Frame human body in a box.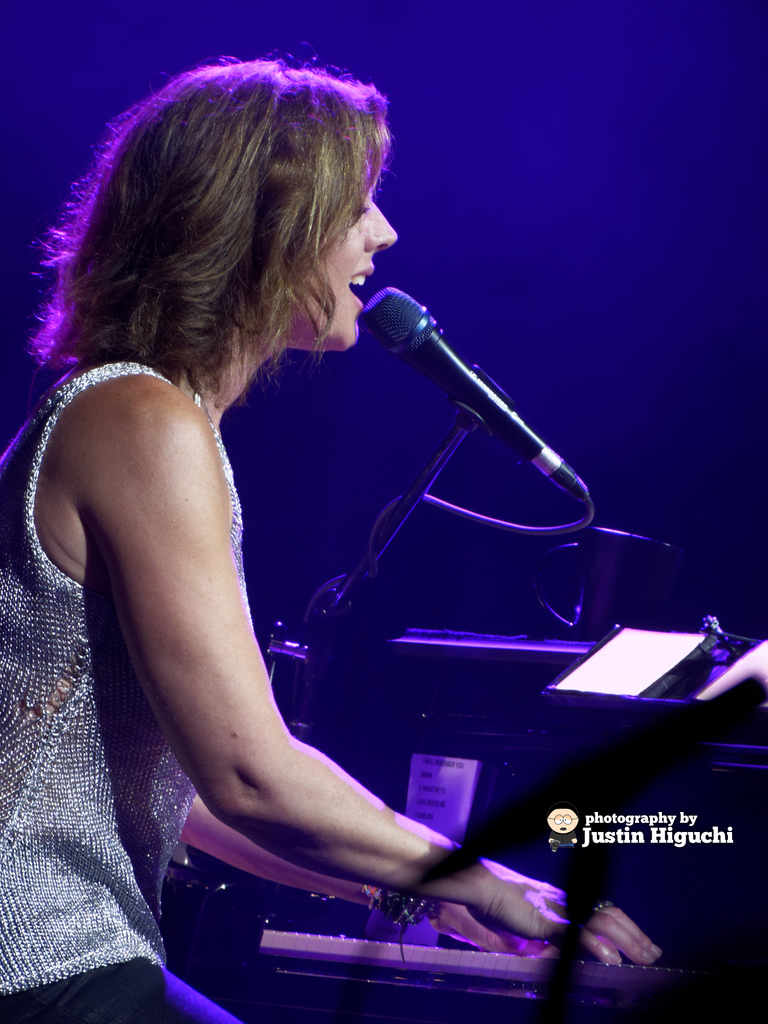
left=47, top=44, right=643, bottom=1014.
